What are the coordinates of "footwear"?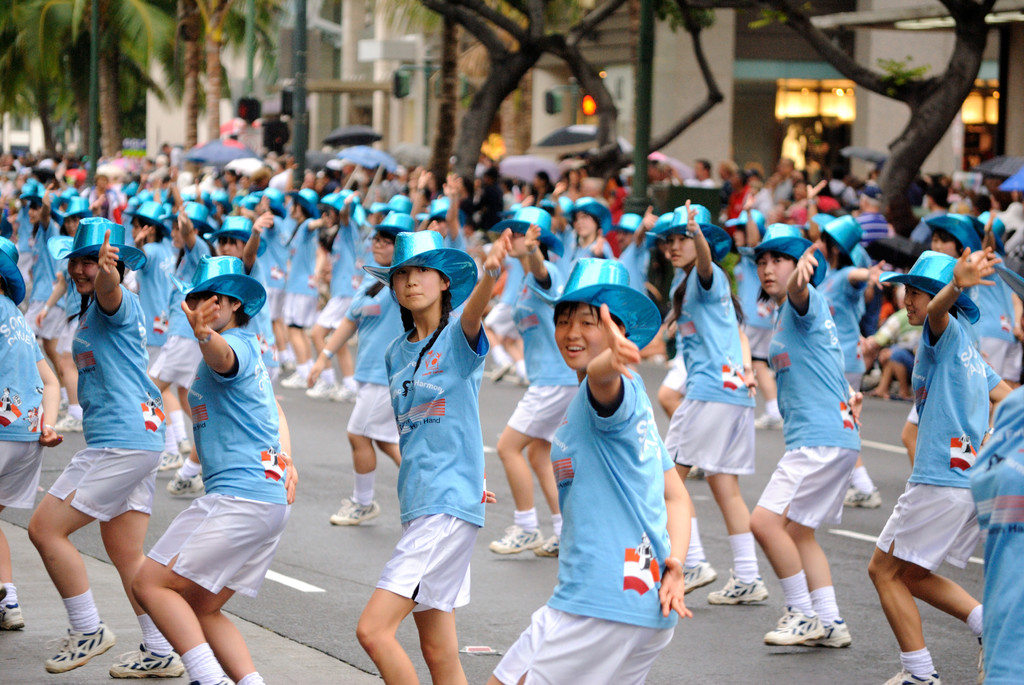
[x1=488, y1=357, x2=512, y2=384].
